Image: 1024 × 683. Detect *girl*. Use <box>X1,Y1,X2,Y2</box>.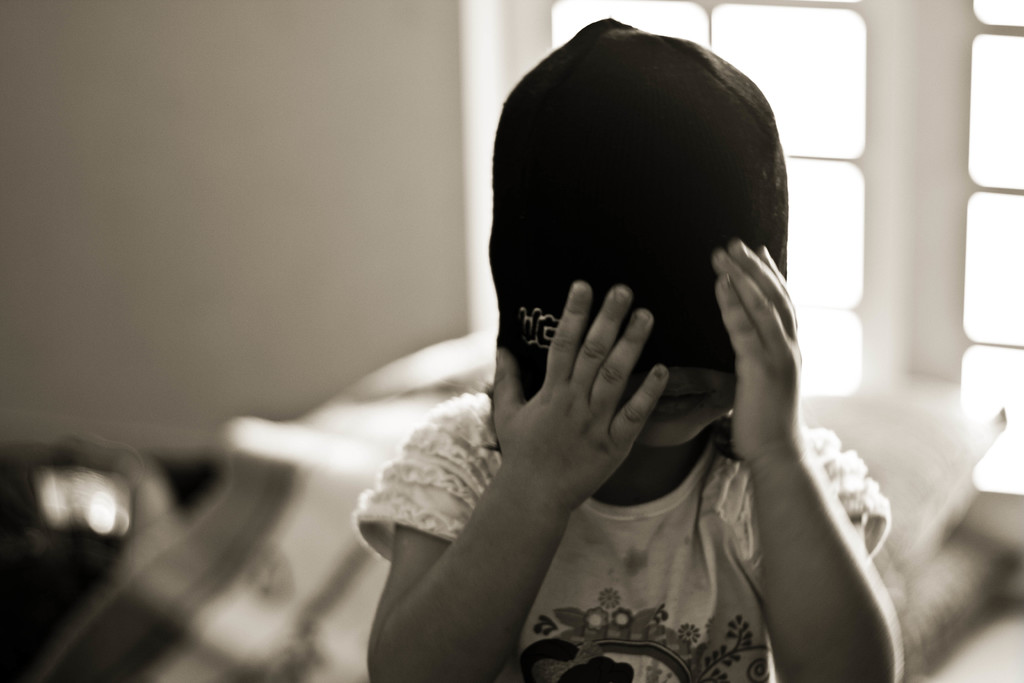
<box>343,7,912,682</box>.
